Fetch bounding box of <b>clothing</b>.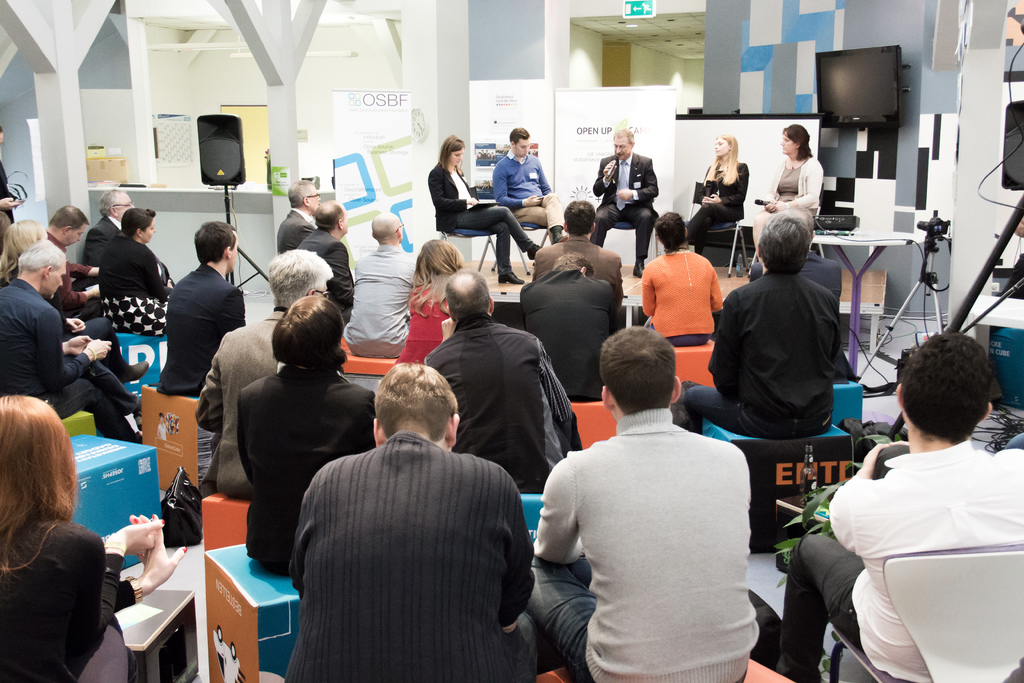
Bbox: BBox(91, 240, 166, 339).
